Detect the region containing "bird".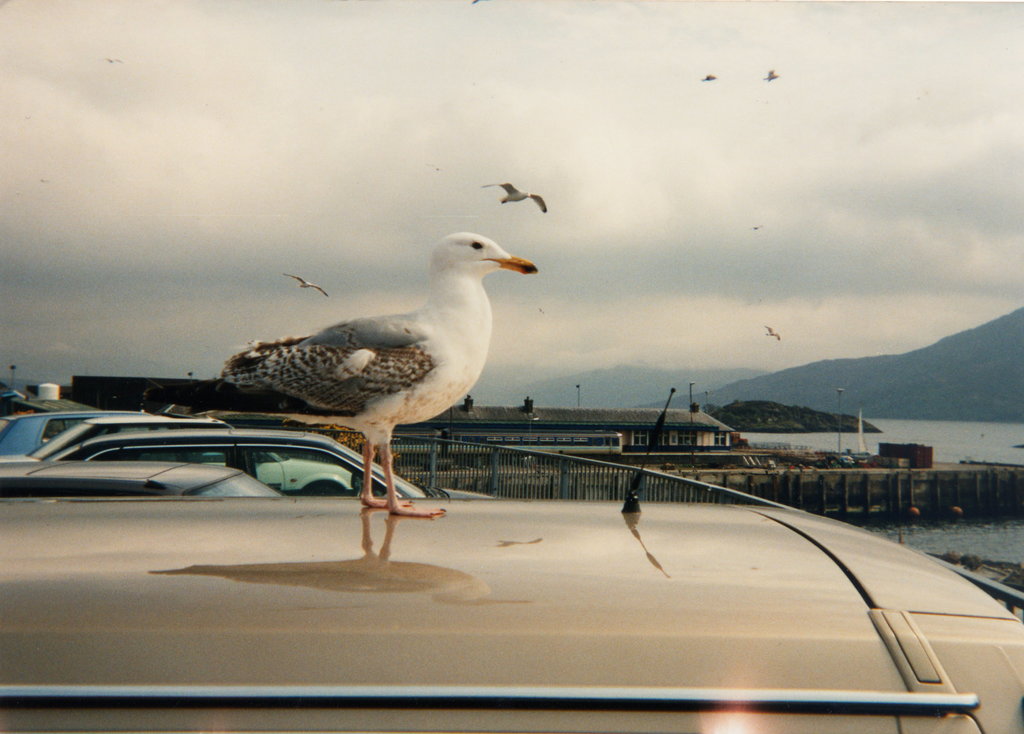
rect(283, 272, 325, 297).
